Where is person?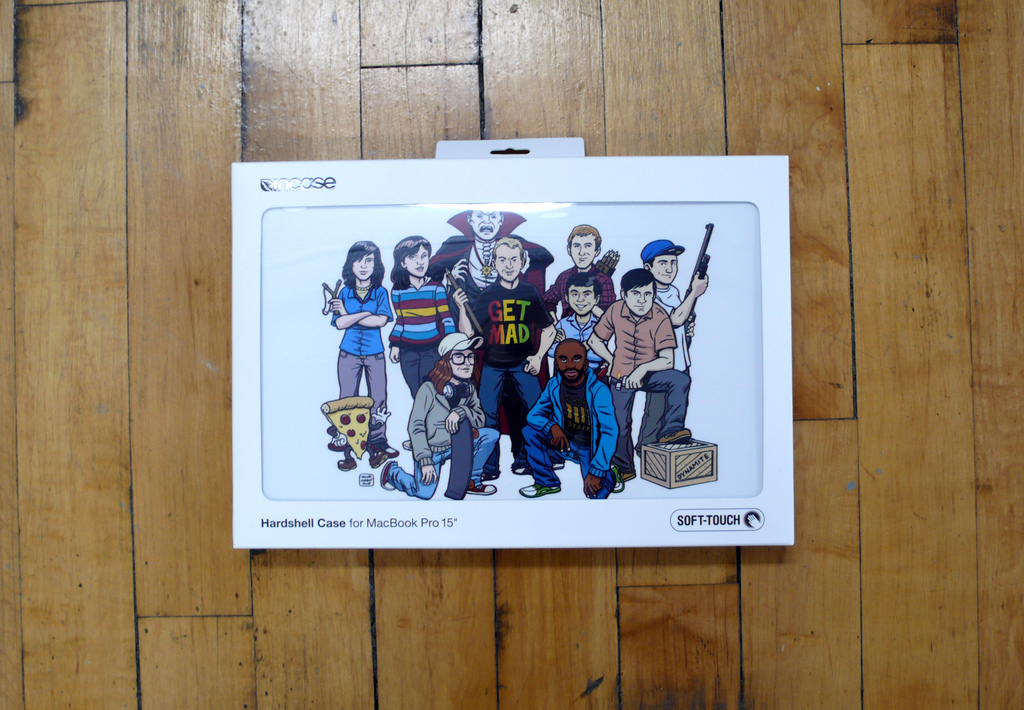
crop(332, 239, 395, 457).
